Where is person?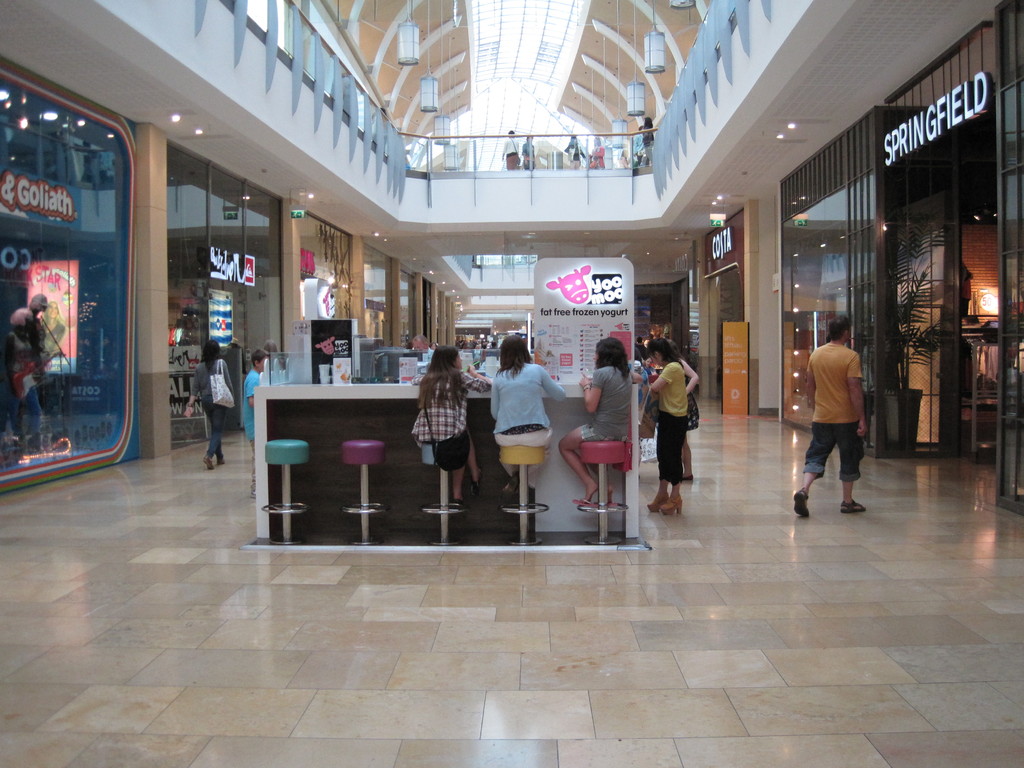
564:340:640:502.
